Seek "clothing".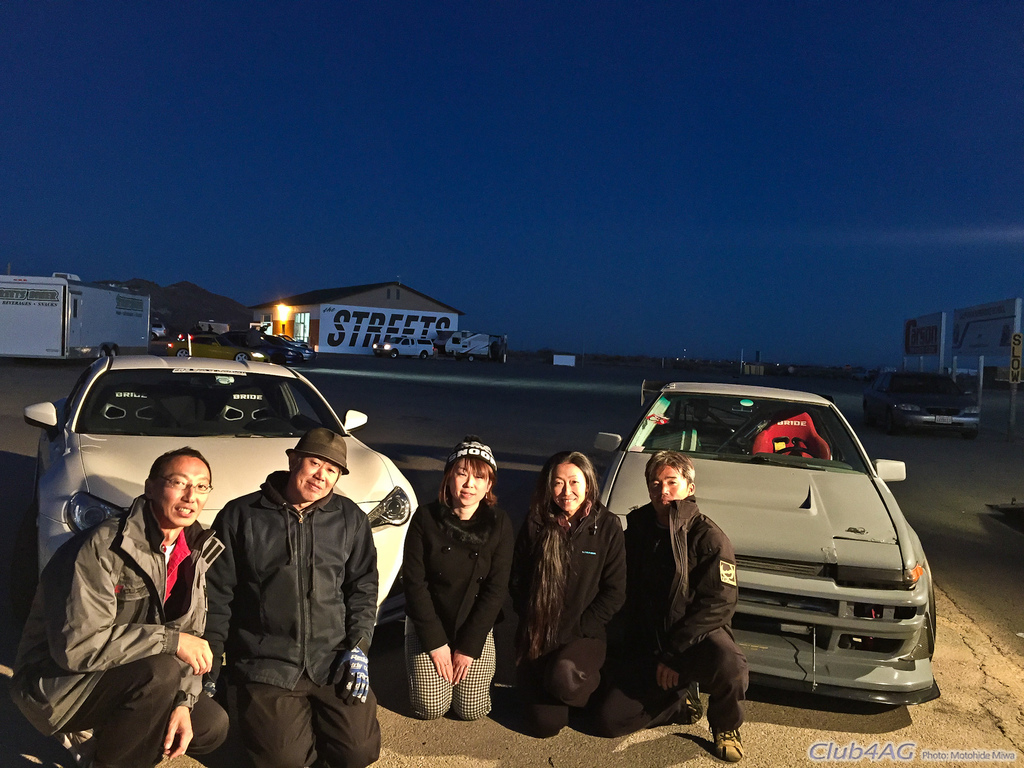
crop(31, 453, 240, 756).
